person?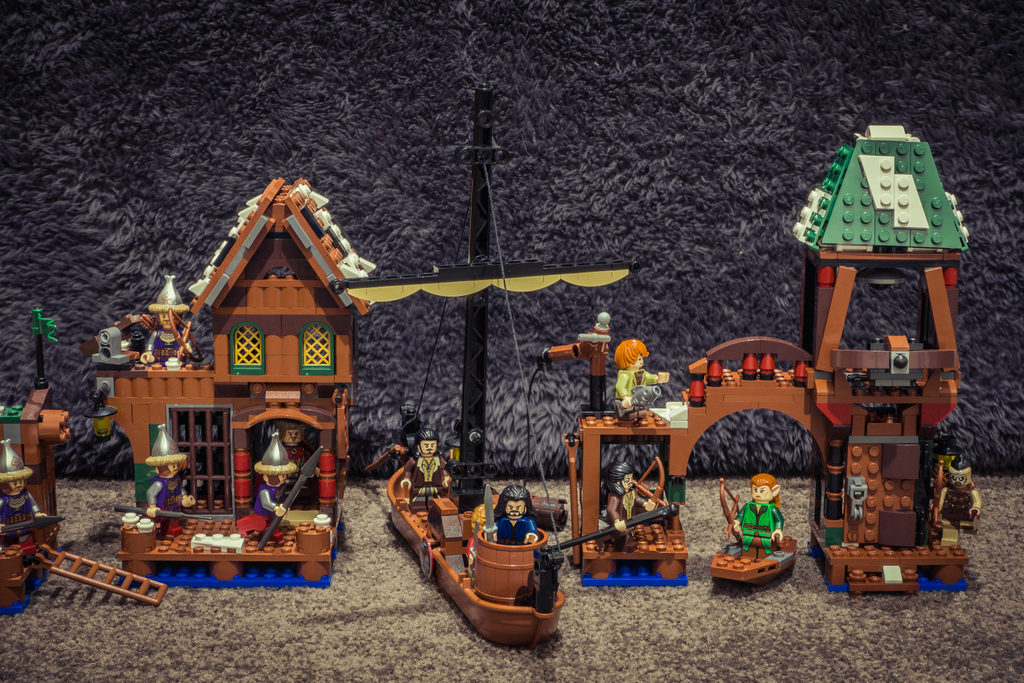
bbox=(273, 418, 321, 502)
